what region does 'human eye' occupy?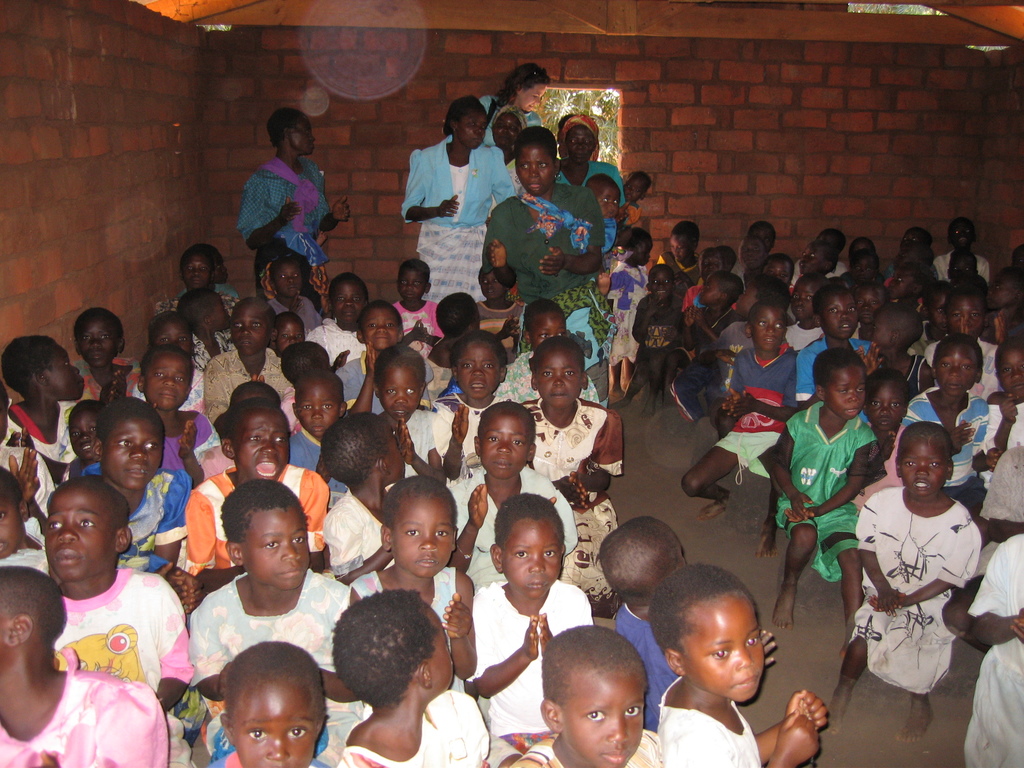
[left=413, top=279, right=420, bottom=287].
